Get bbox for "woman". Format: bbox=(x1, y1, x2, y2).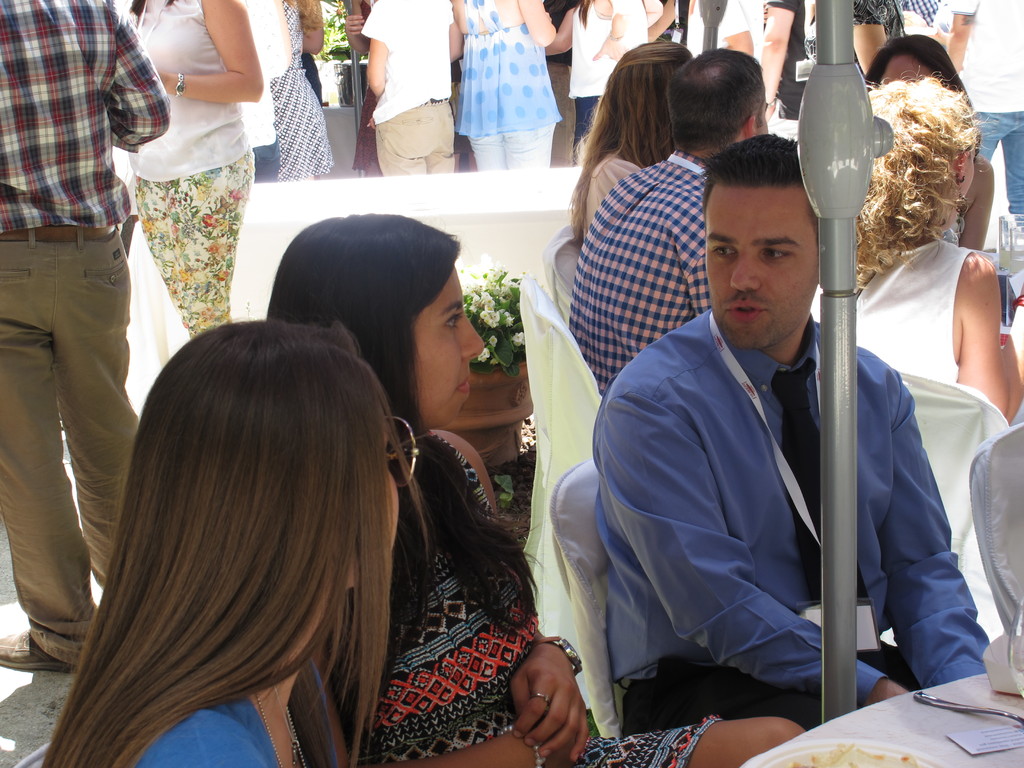
bbox=(456, 0, 559, 177).
